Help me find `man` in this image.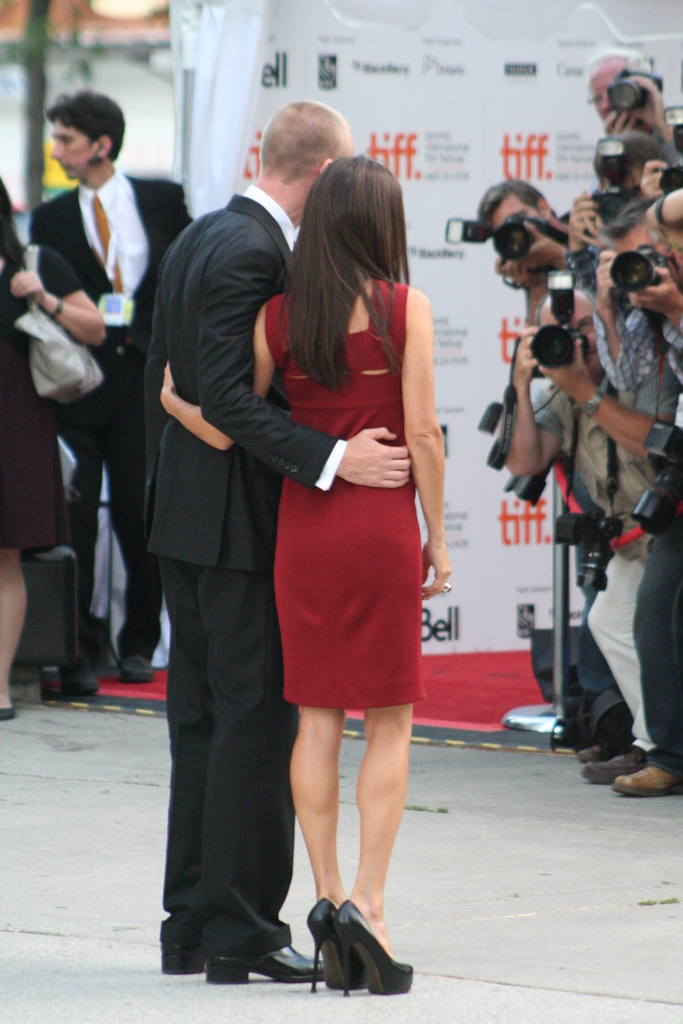
Found it: bbox=[143, 106, 409, 998].
